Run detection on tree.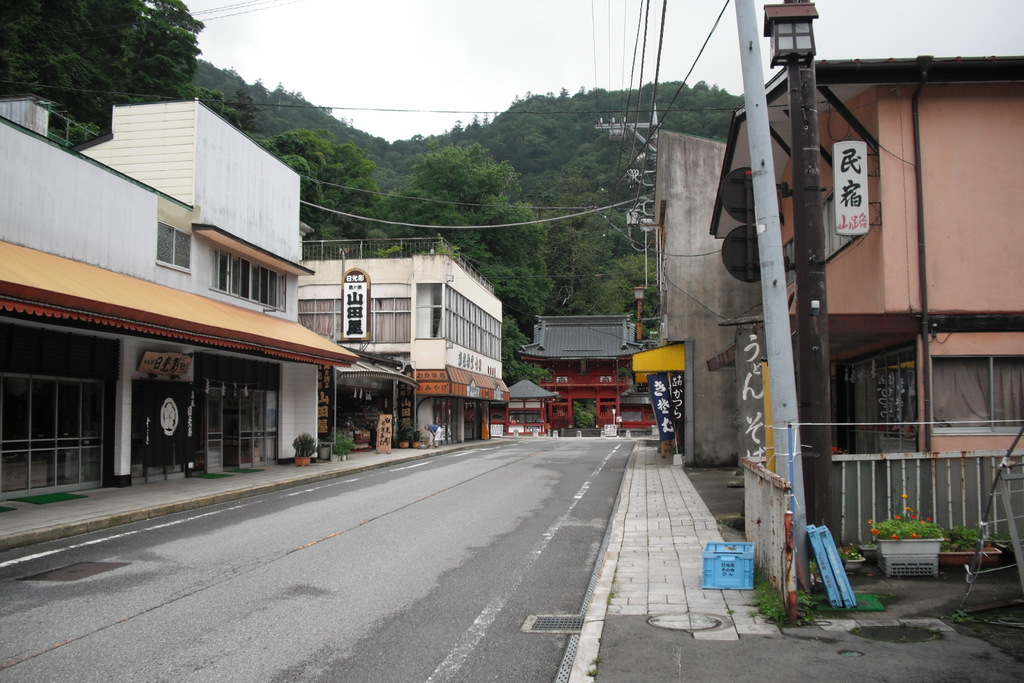
Result: [570, 252, 654, 318].
